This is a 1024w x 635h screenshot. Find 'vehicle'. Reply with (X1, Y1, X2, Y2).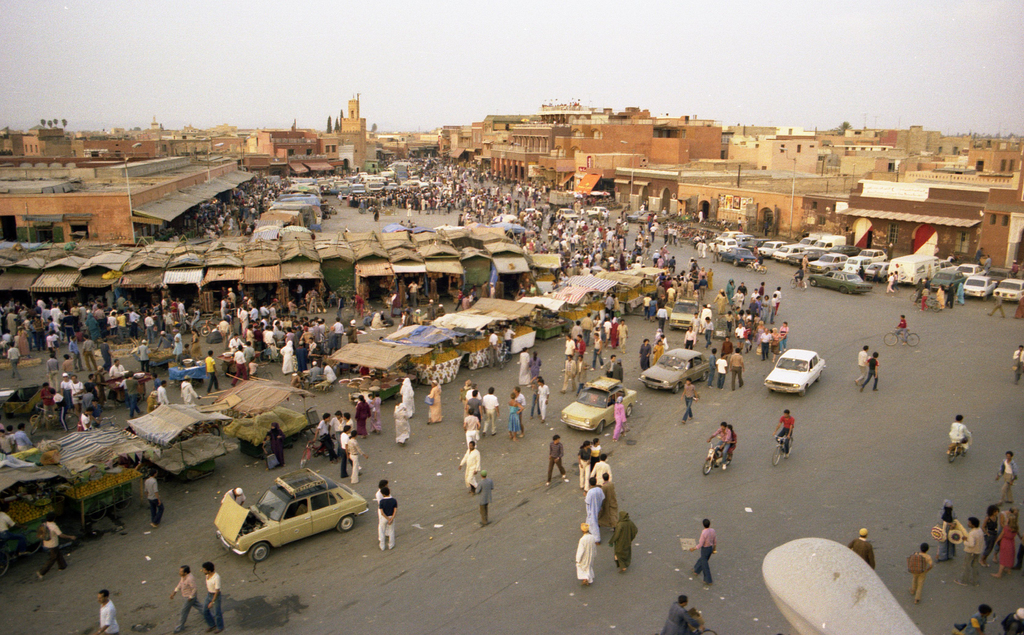
(33, 401, 79, 434).
